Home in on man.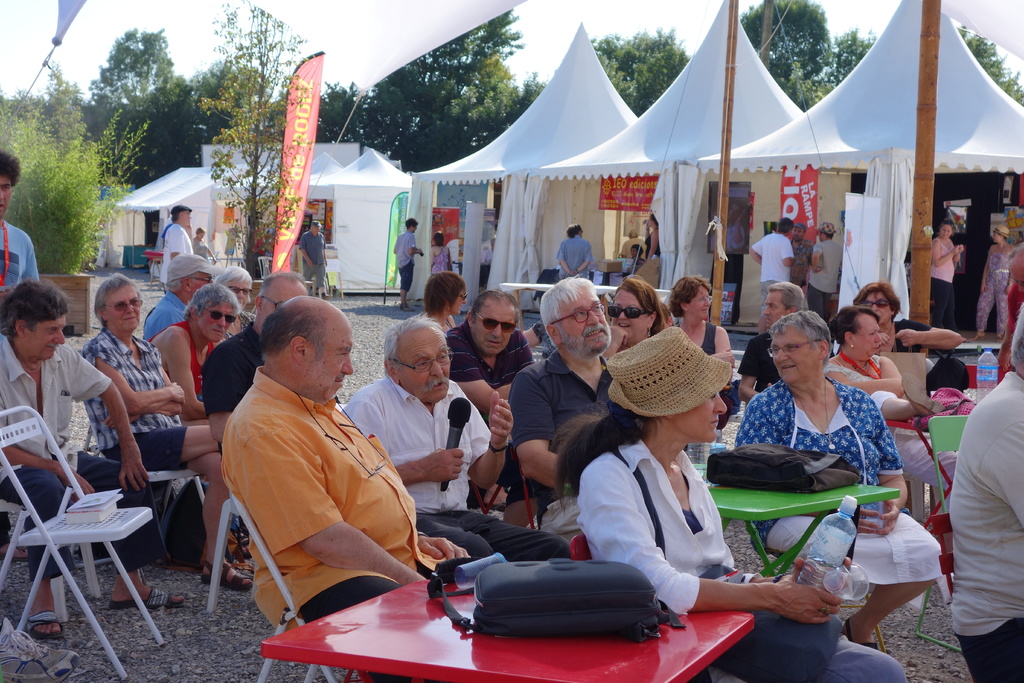
Homed in at 0 278 189 636.
